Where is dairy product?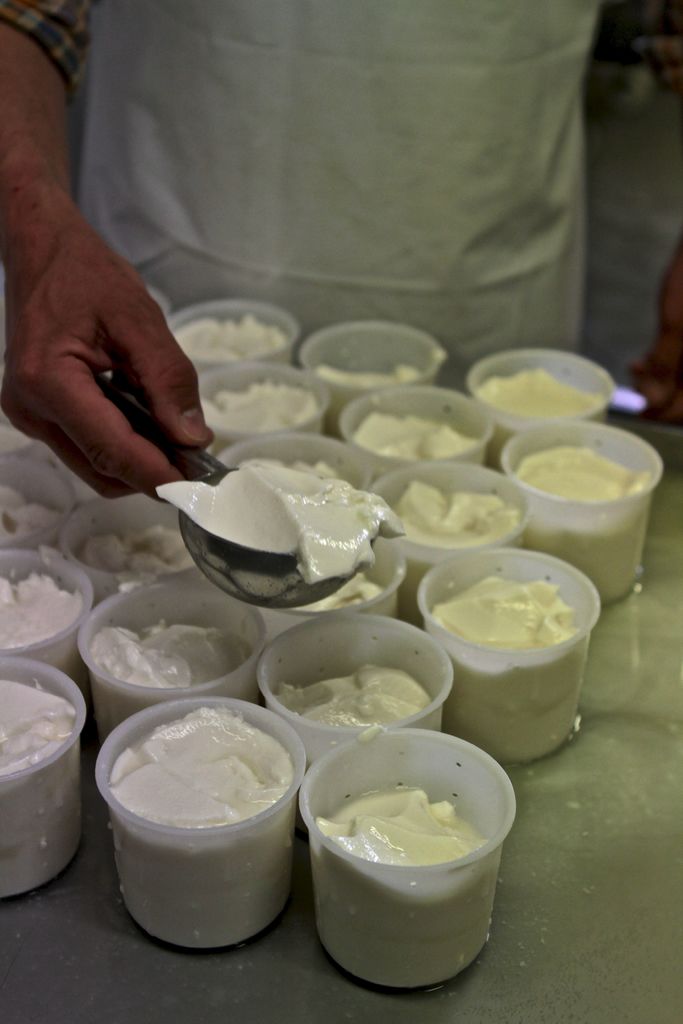
x1=0, y1=570, x2=86, y2=640.
